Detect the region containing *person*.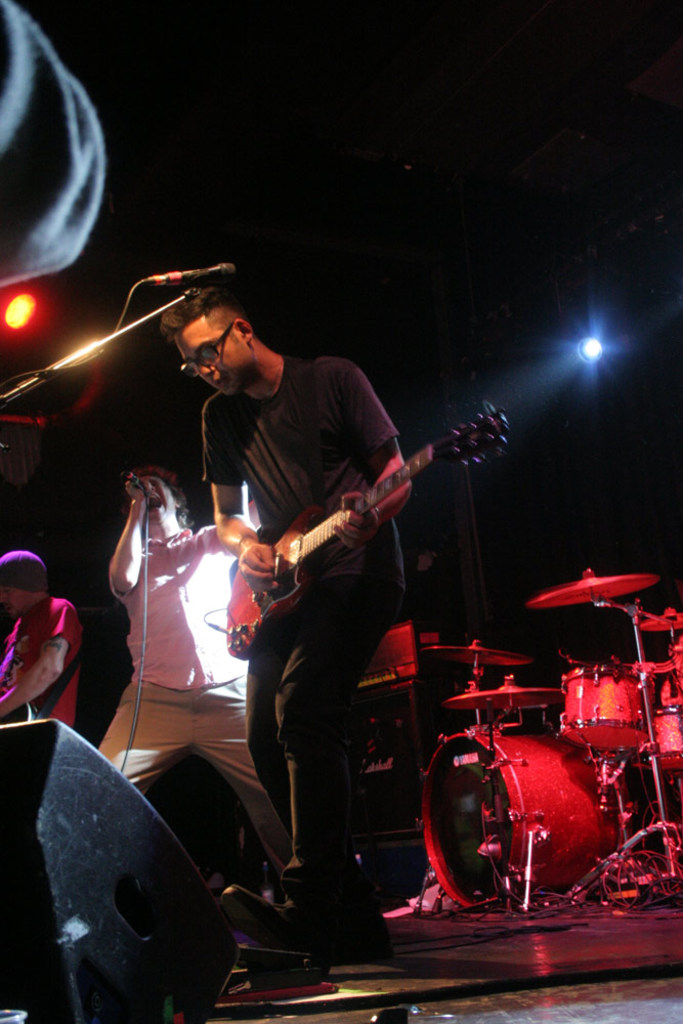
x1=0, y1=539, x2=83, y2=727.
